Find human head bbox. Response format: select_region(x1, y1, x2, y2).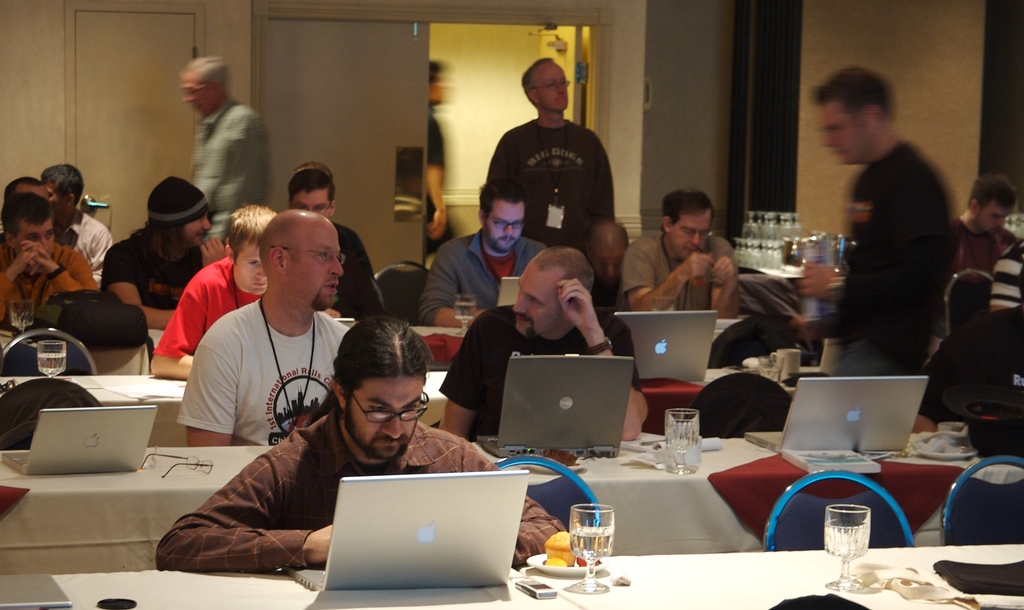
select_region(523, 57, 572, 105).
